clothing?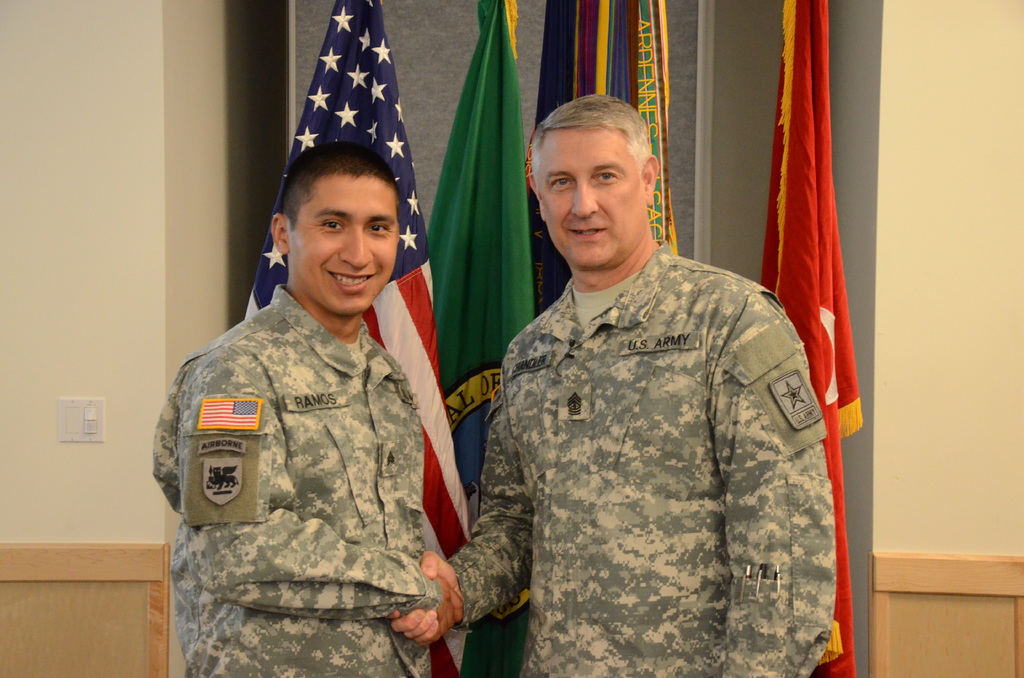
451 239 836 677
